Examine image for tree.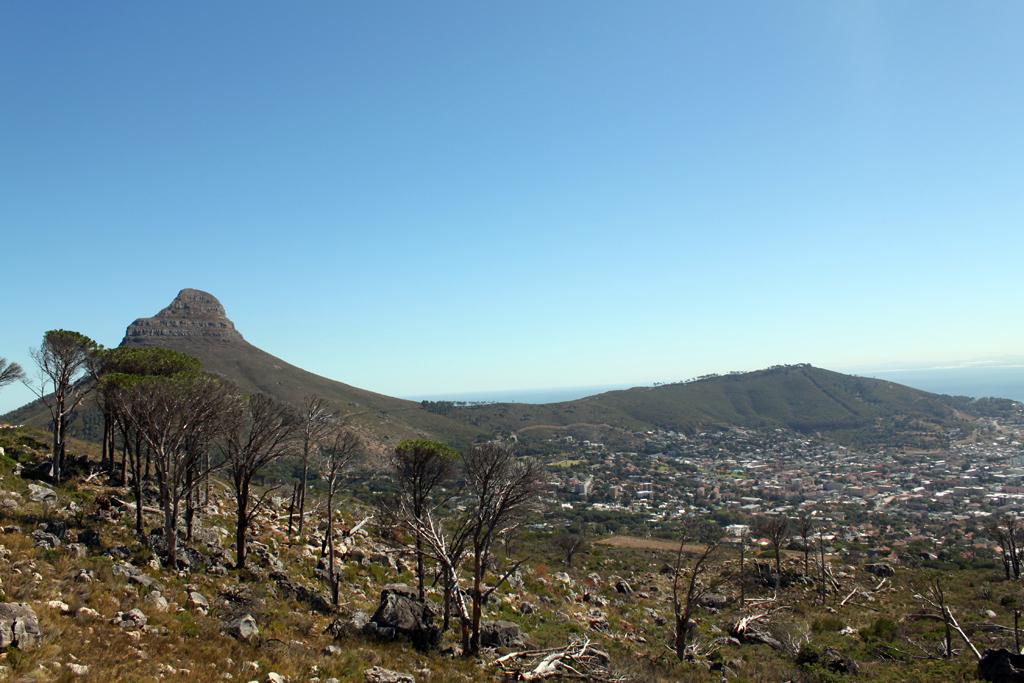
Examination result: (95,371,231,577).
